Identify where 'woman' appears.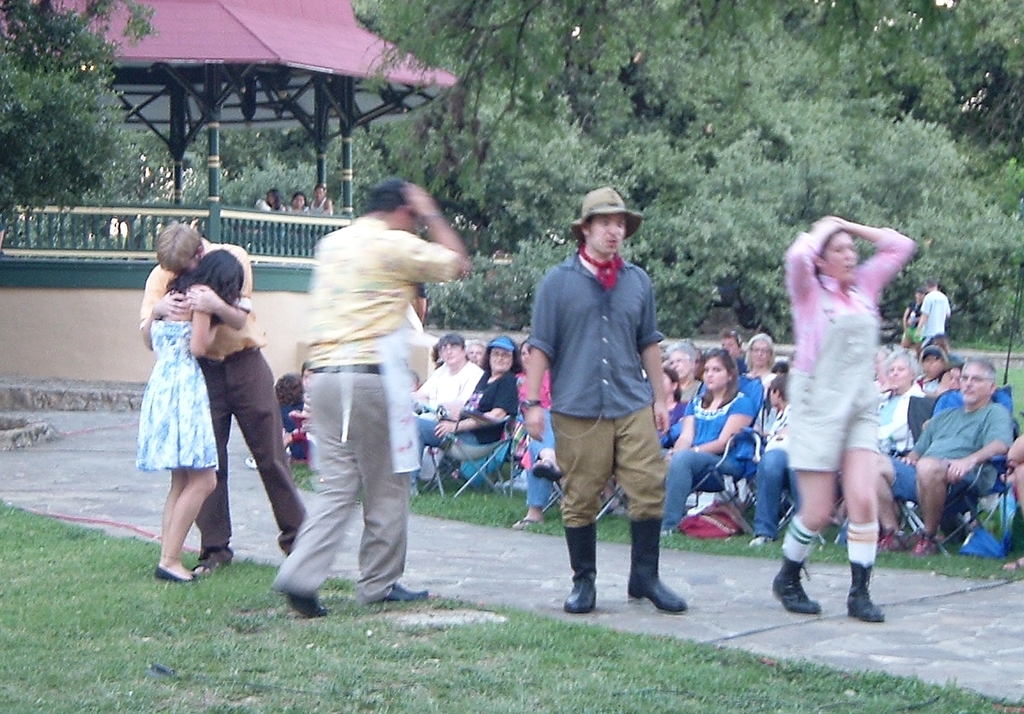
Appears at crop(128, 232, 273, 572).
